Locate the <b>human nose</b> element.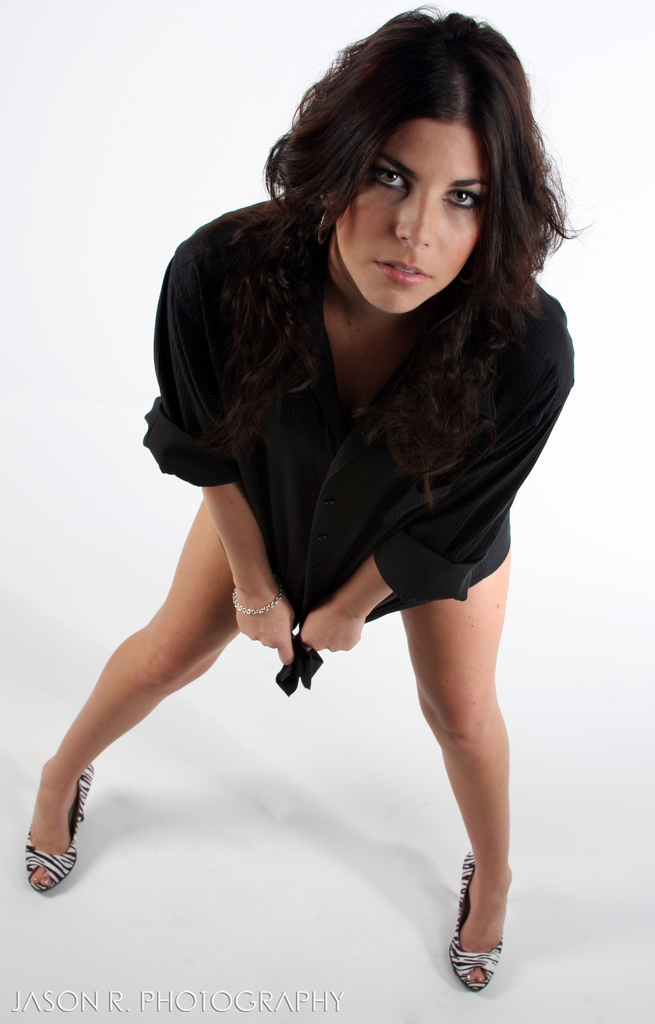
Element bbox: [392, 194, 433, 246].
